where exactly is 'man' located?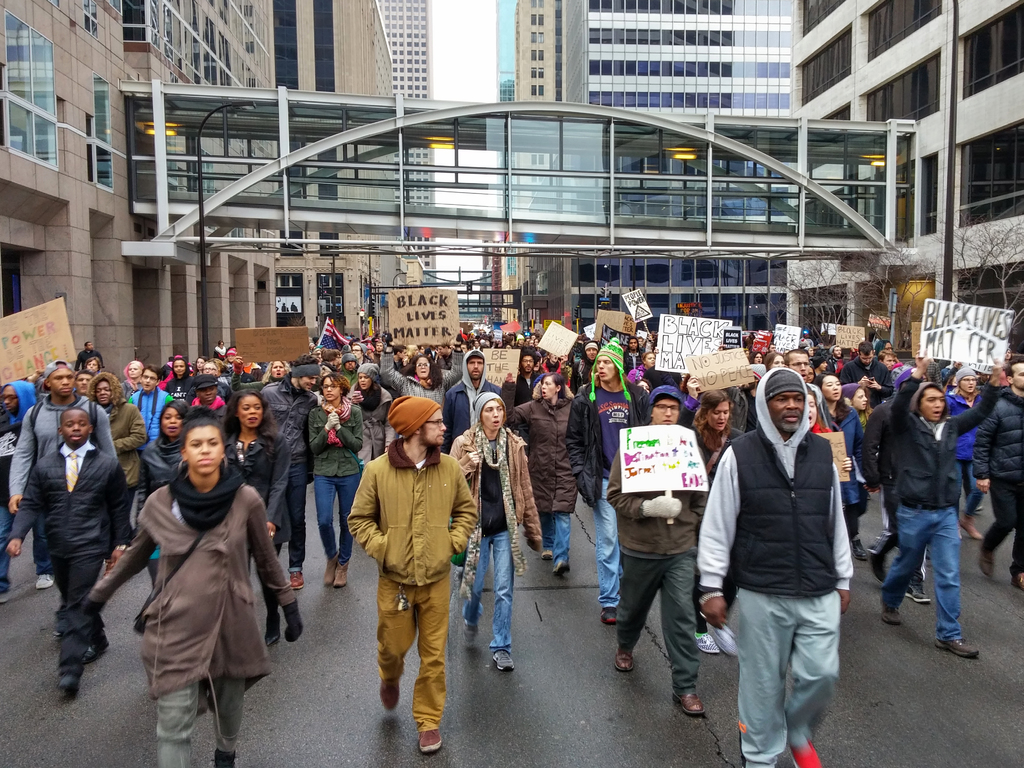
Its bounding box is region(129, 366, 173, 519).
